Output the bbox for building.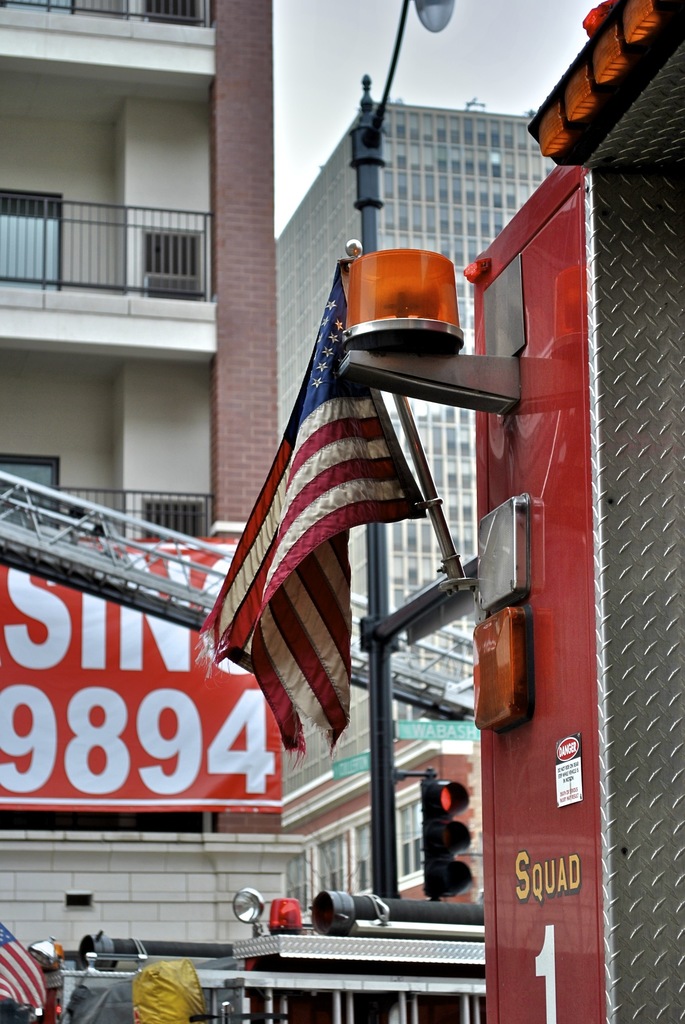
[left=0, top=3, right=308, bottom=950].
